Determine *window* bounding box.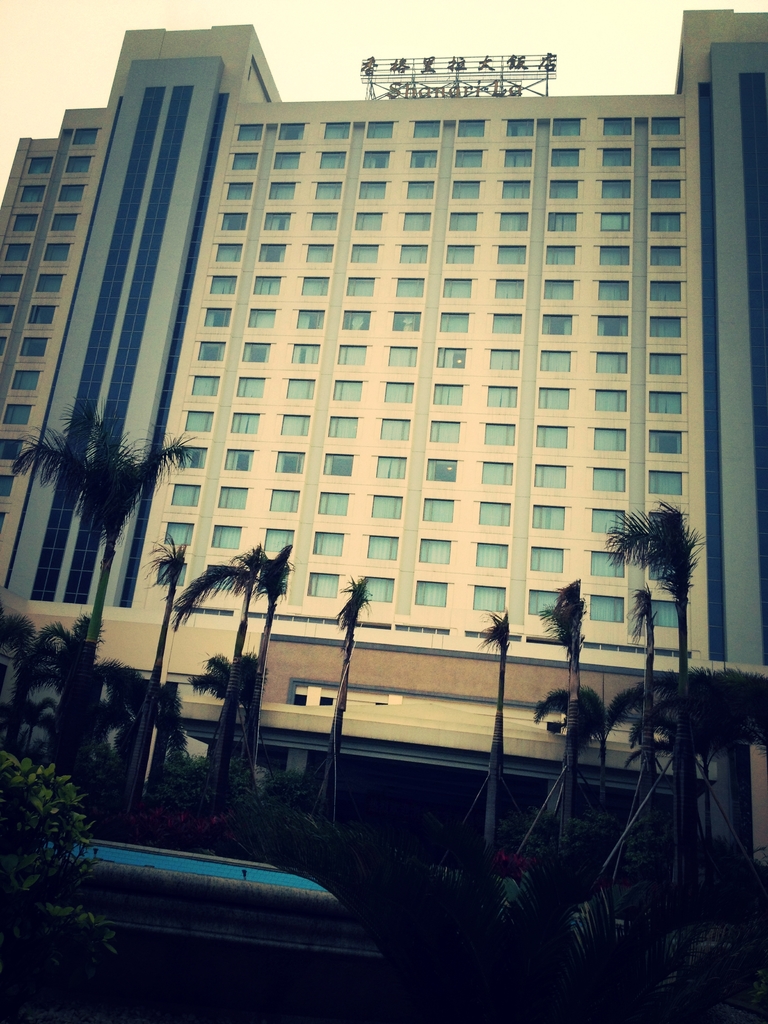
Determined: <box>397,243,429,260</box>.
